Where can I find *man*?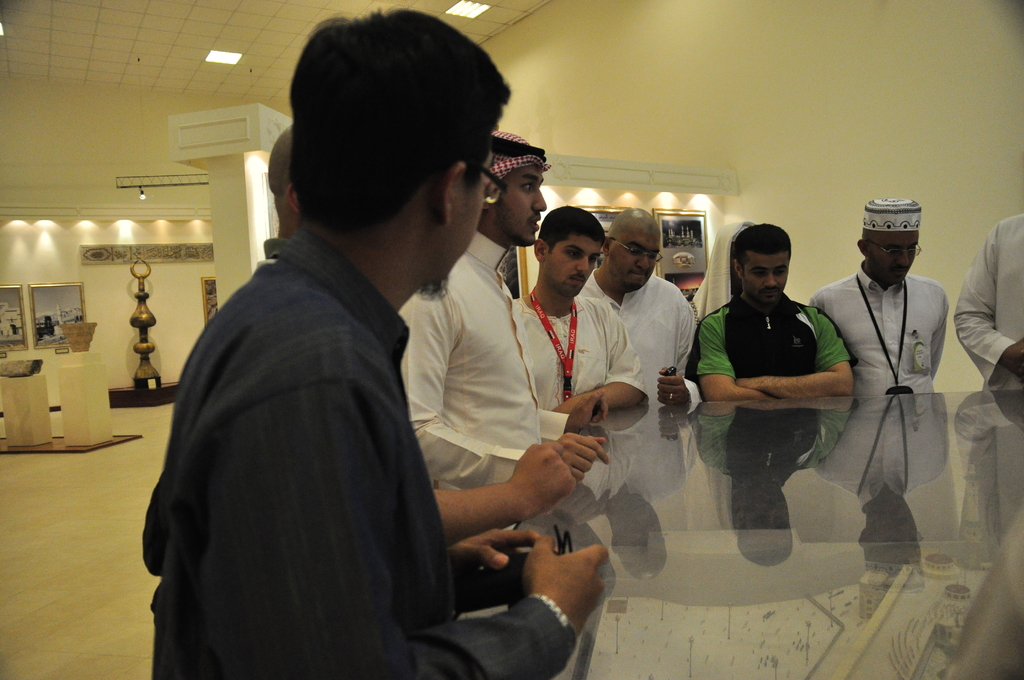
You can find it at 142:3:607:679.
